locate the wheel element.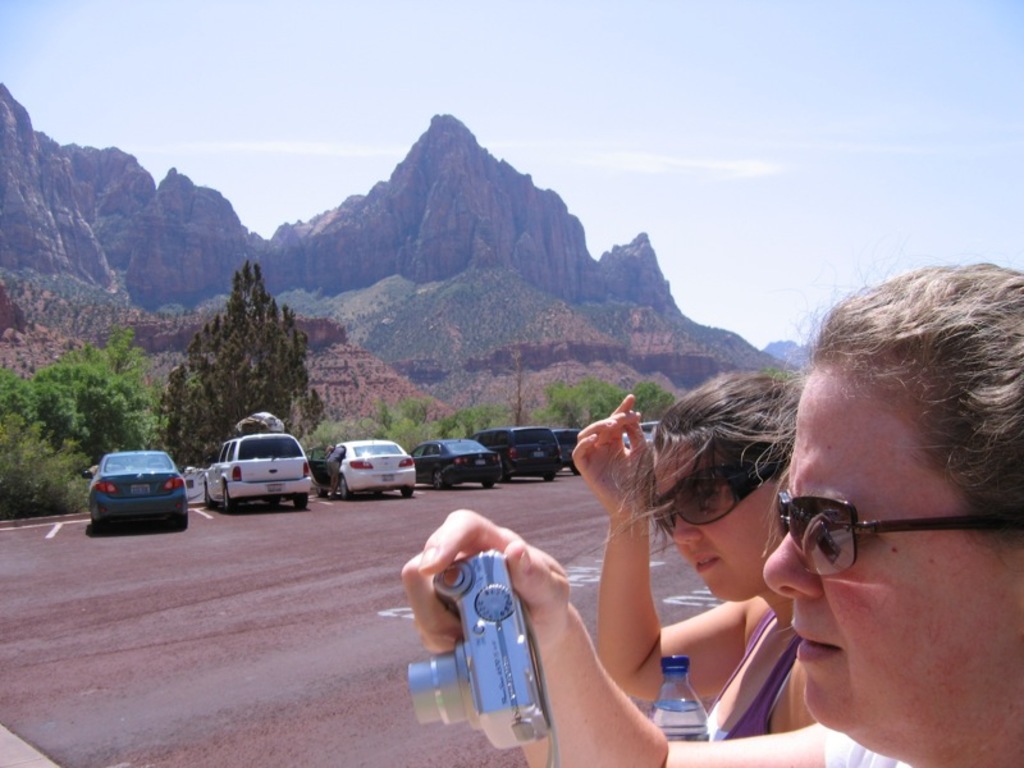
Element bbox: BBox(433, 468, 442, 490).
